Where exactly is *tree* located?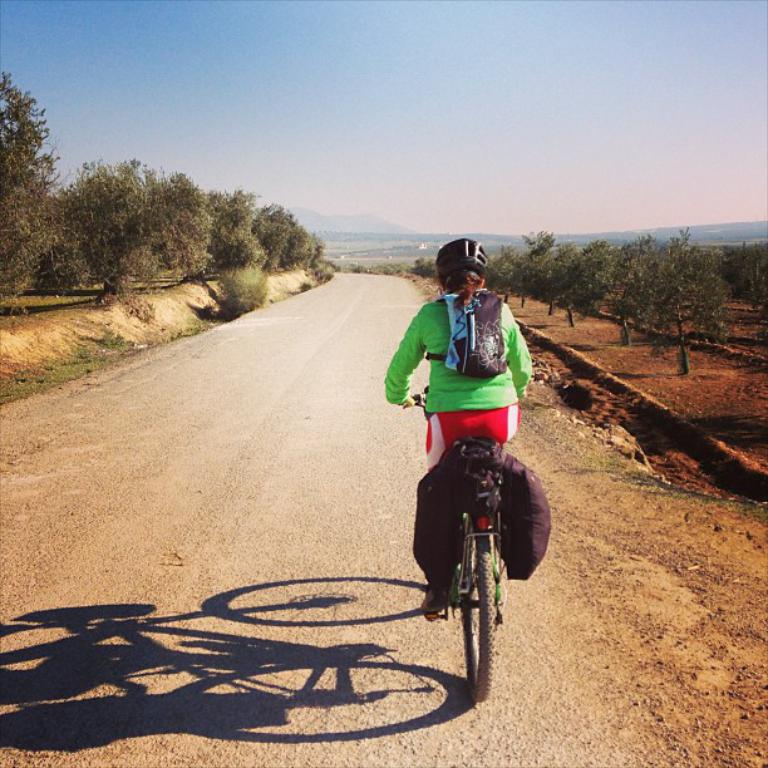
Its bounding box is [725,236,767,324].
